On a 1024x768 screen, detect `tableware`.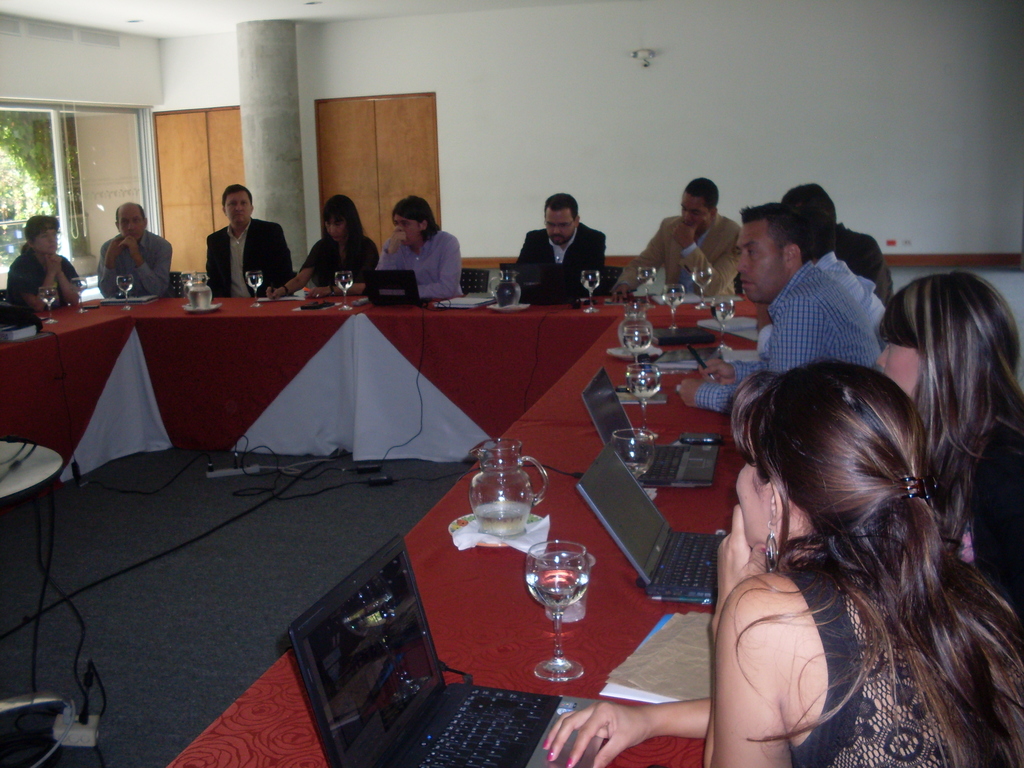
select_region(662, 277, 690, 330).
